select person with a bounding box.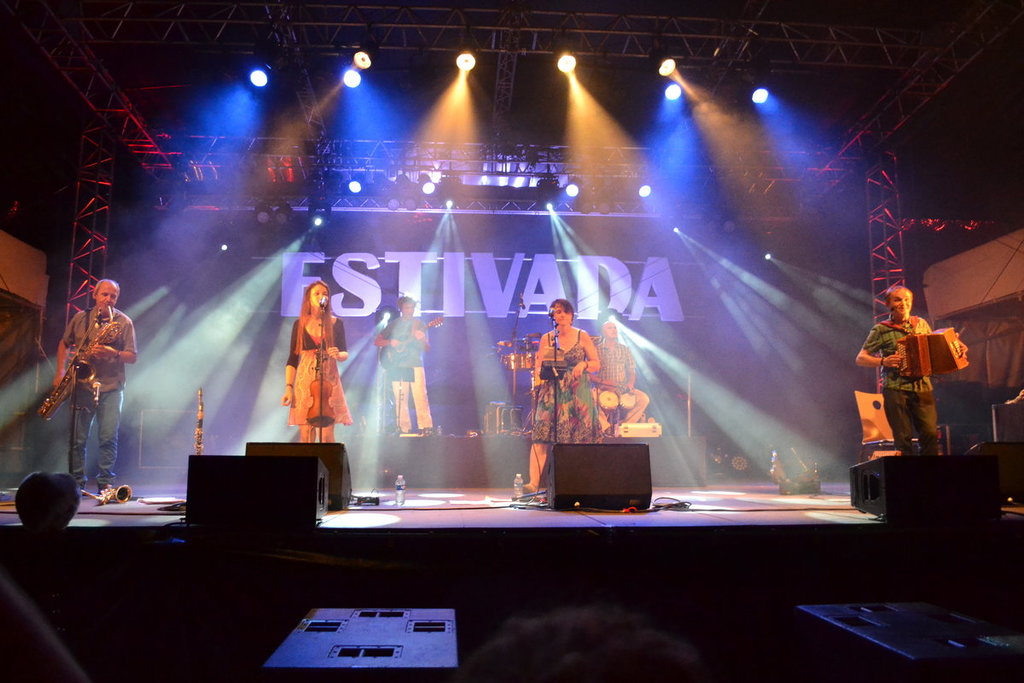
(x1=373, y1=298, x2=433, y2=438).
